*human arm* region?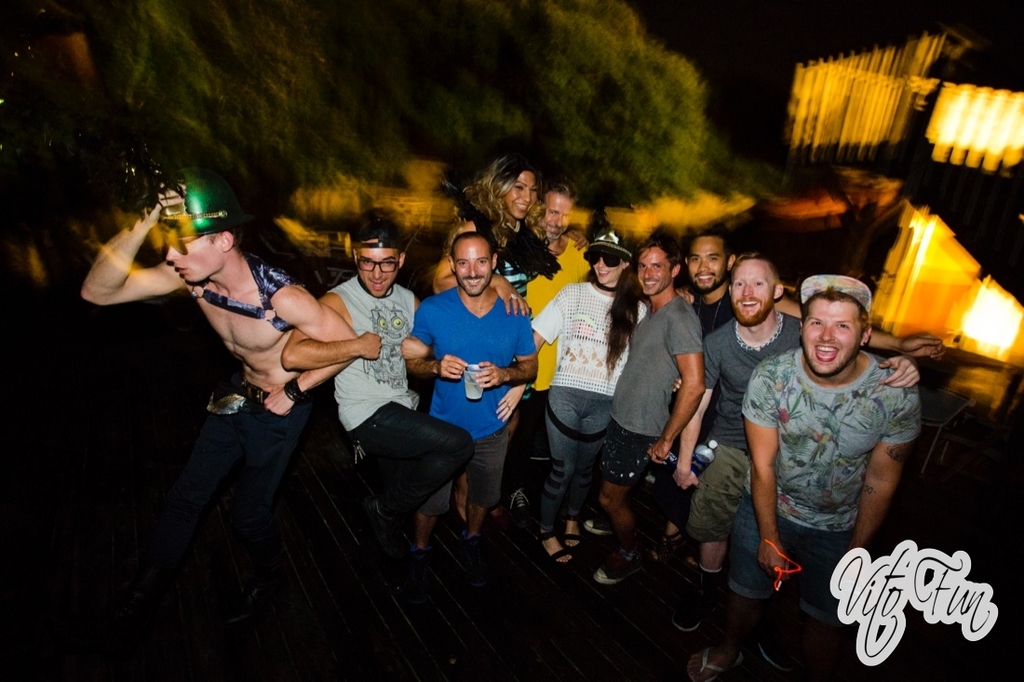
x1=72 y1=192 x2=185 y2=325
